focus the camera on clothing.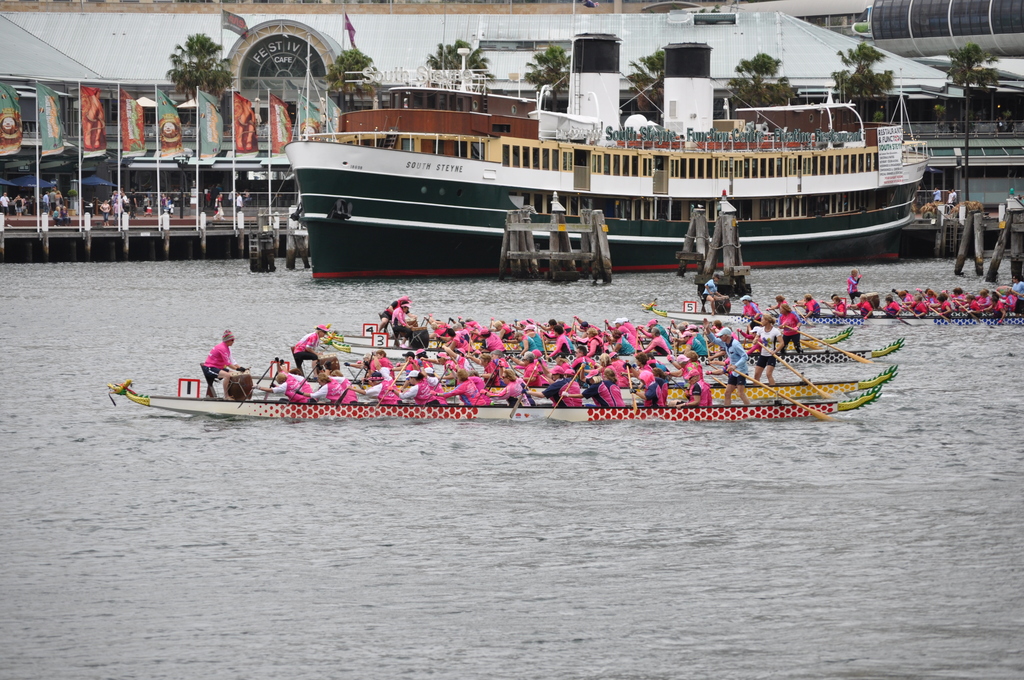
Focus region: crop(520, 358, 543, 380).
